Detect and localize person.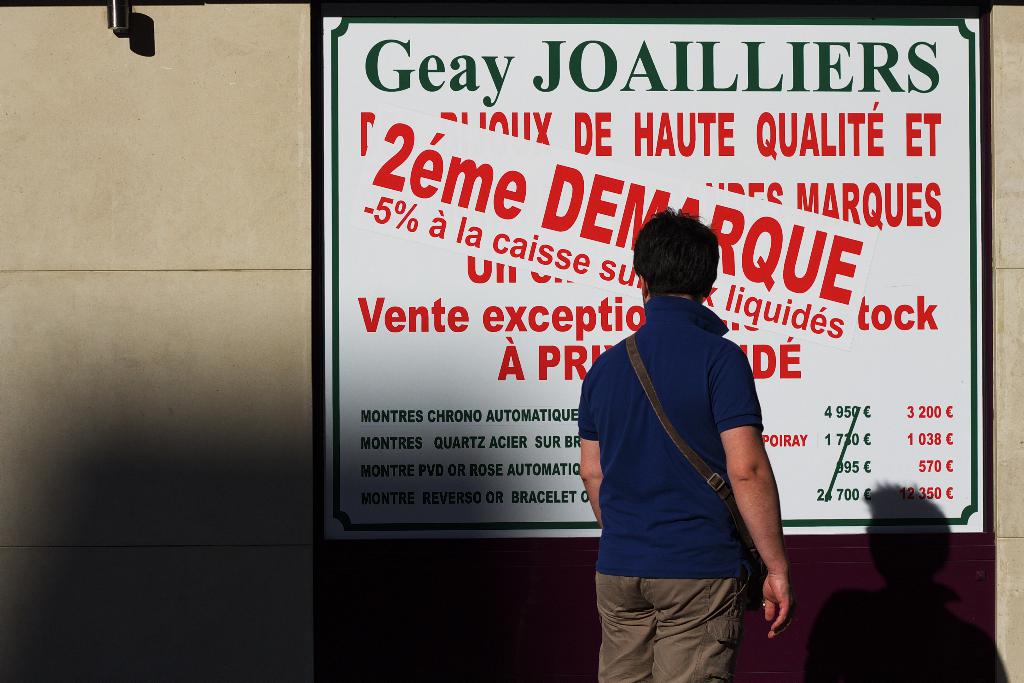
Localized at (587, 188, 790, 675).
